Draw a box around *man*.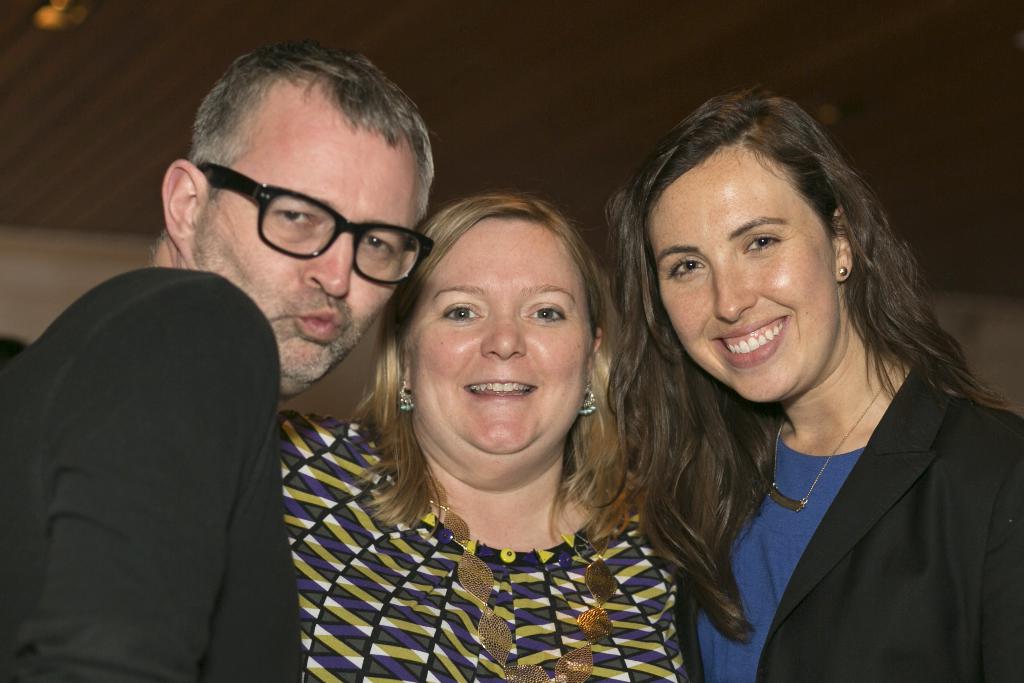
[left=0, top=122, right=363, bottom=672].
